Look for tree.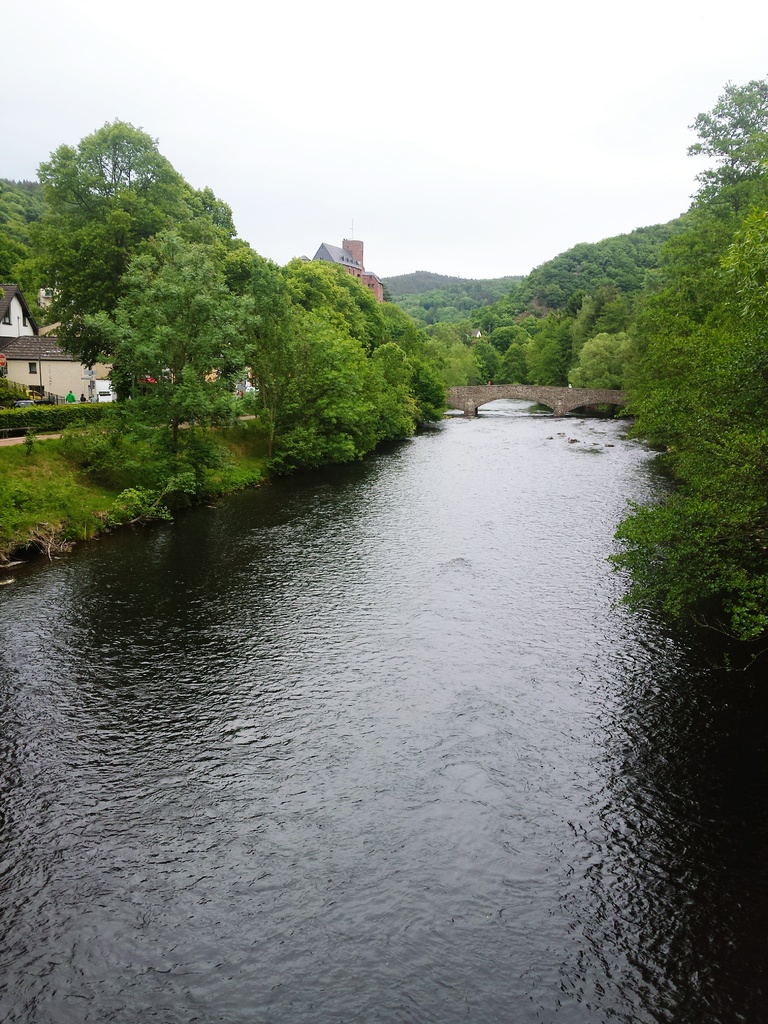
Found: <box>121,237,271,451</box>.
